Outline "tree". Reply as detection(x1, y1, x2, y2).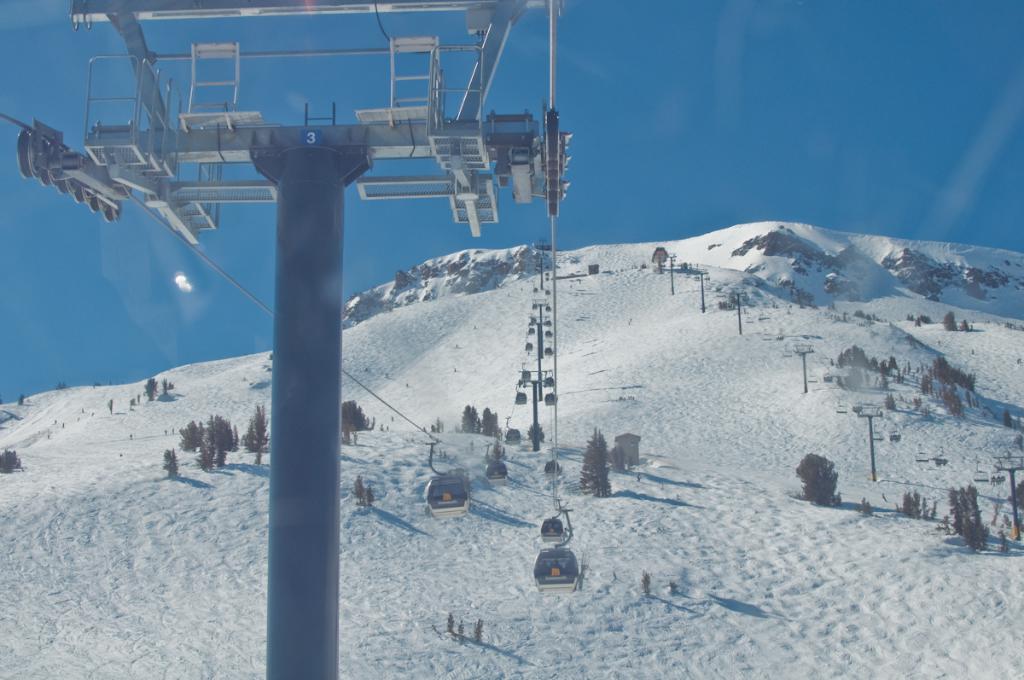
detection(0, 452, 18, 472).
